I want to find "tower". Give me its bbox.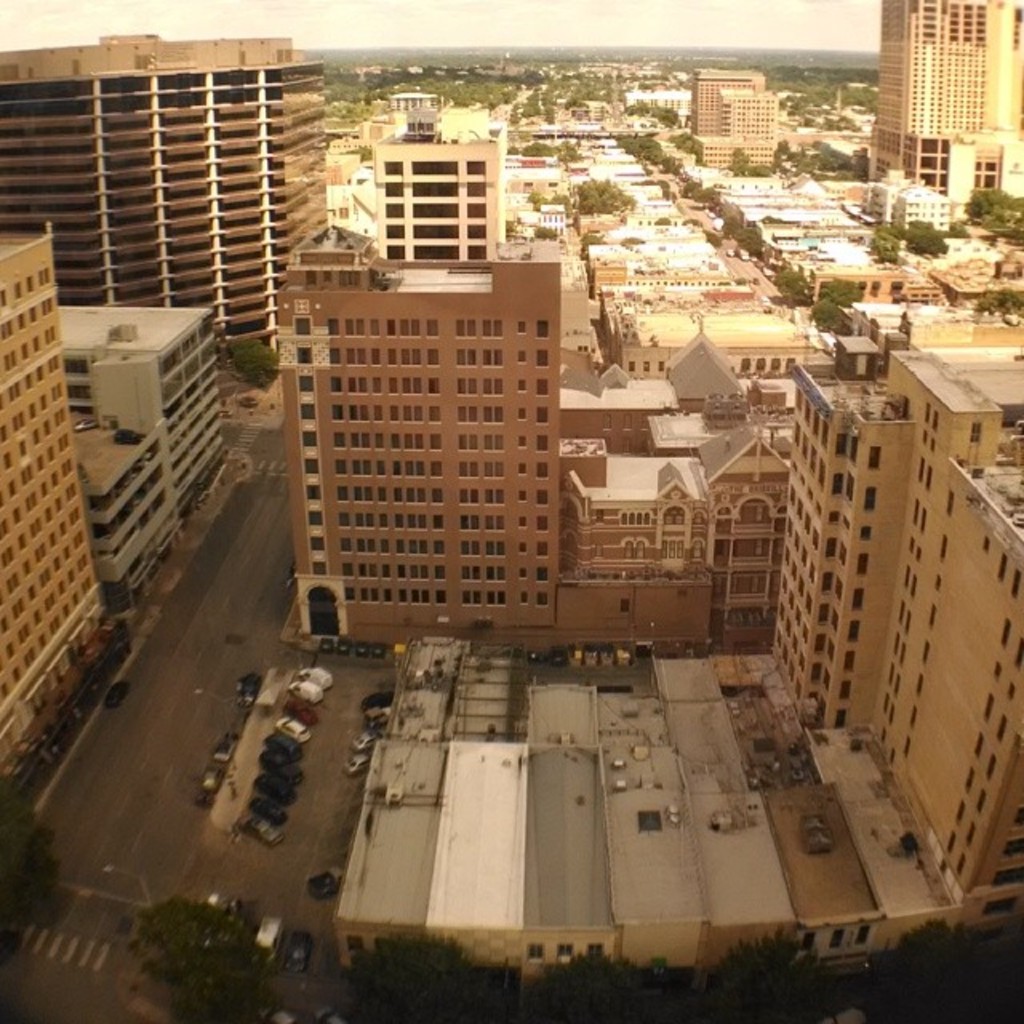
(707,275,1023,890).
